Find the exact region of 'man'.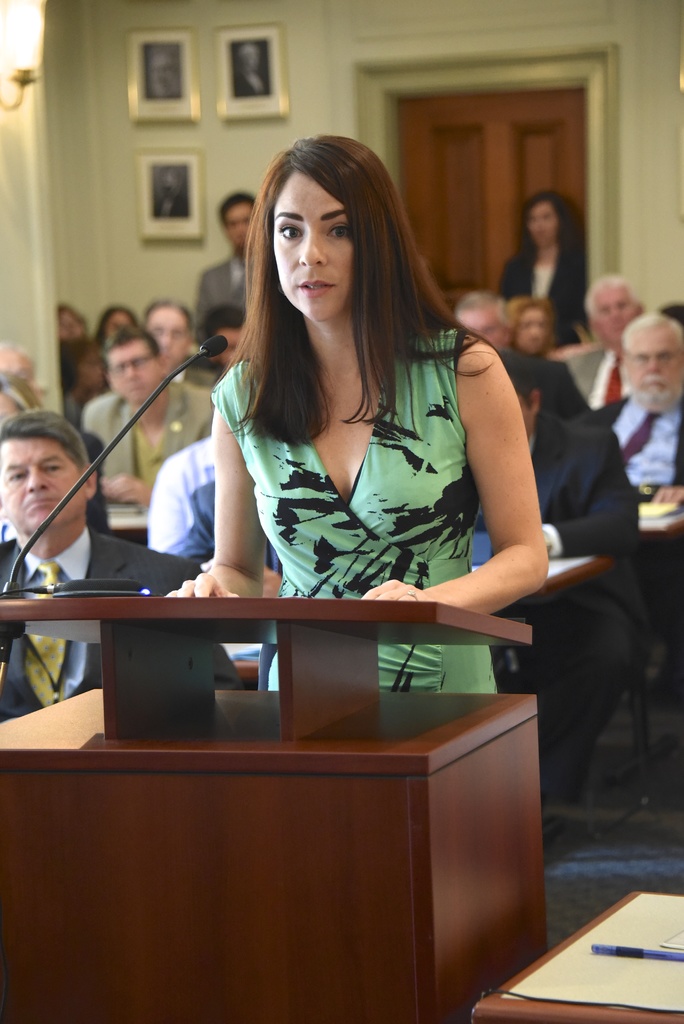
Exact region: l=455, t=289, r=523, b=344.
